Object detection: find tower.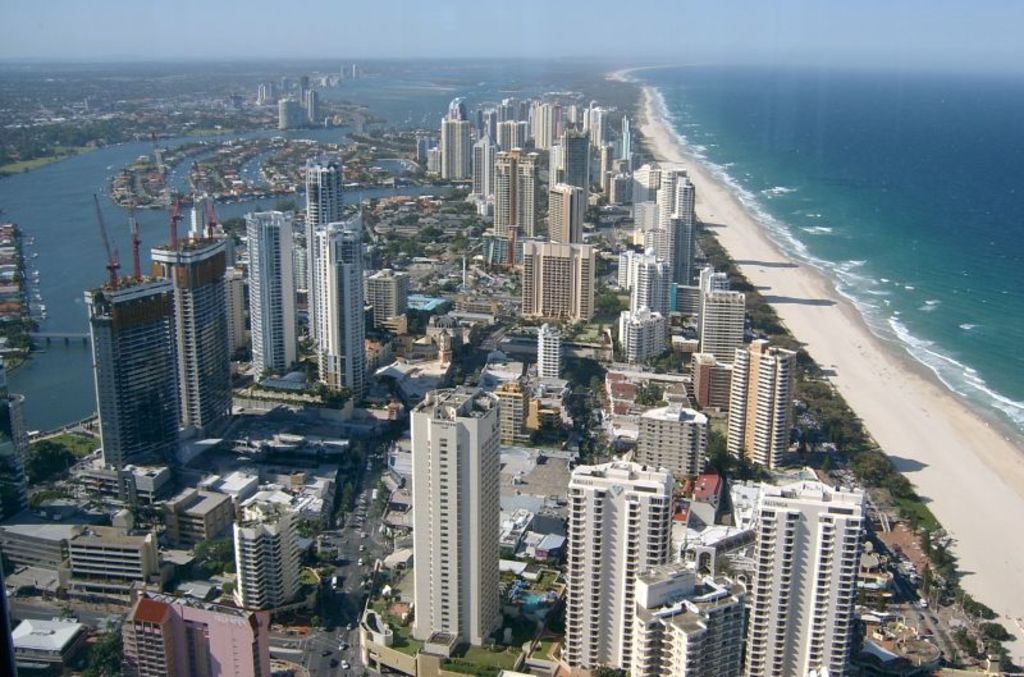
bbox=[145, 225, 232, 436].
